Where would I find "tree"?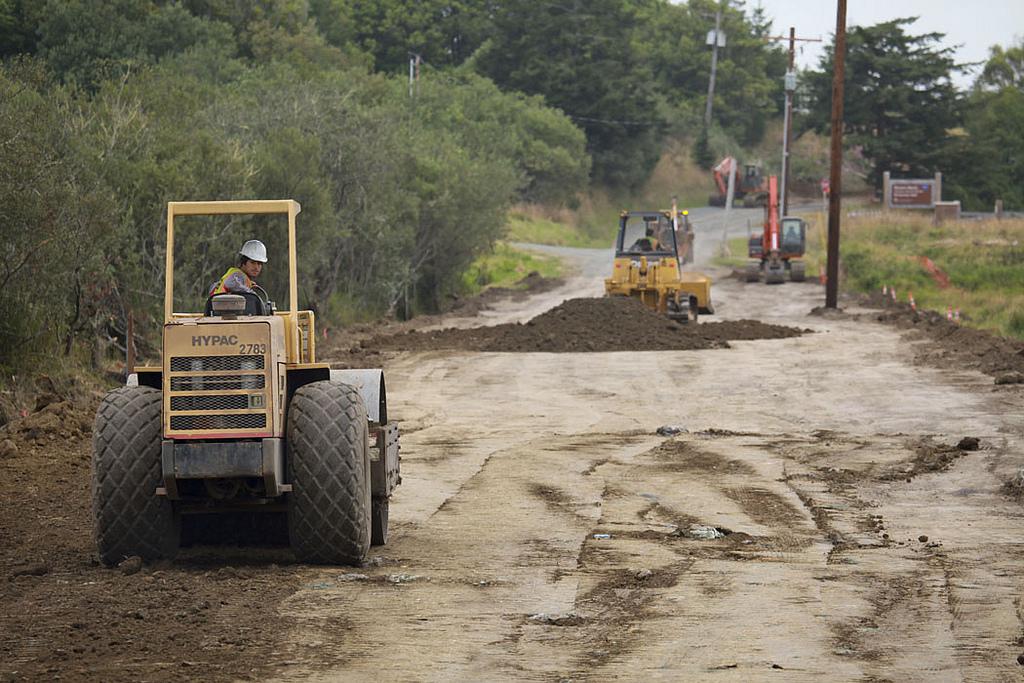
At (x1=837, y1=20, x2=985, y2=177).
